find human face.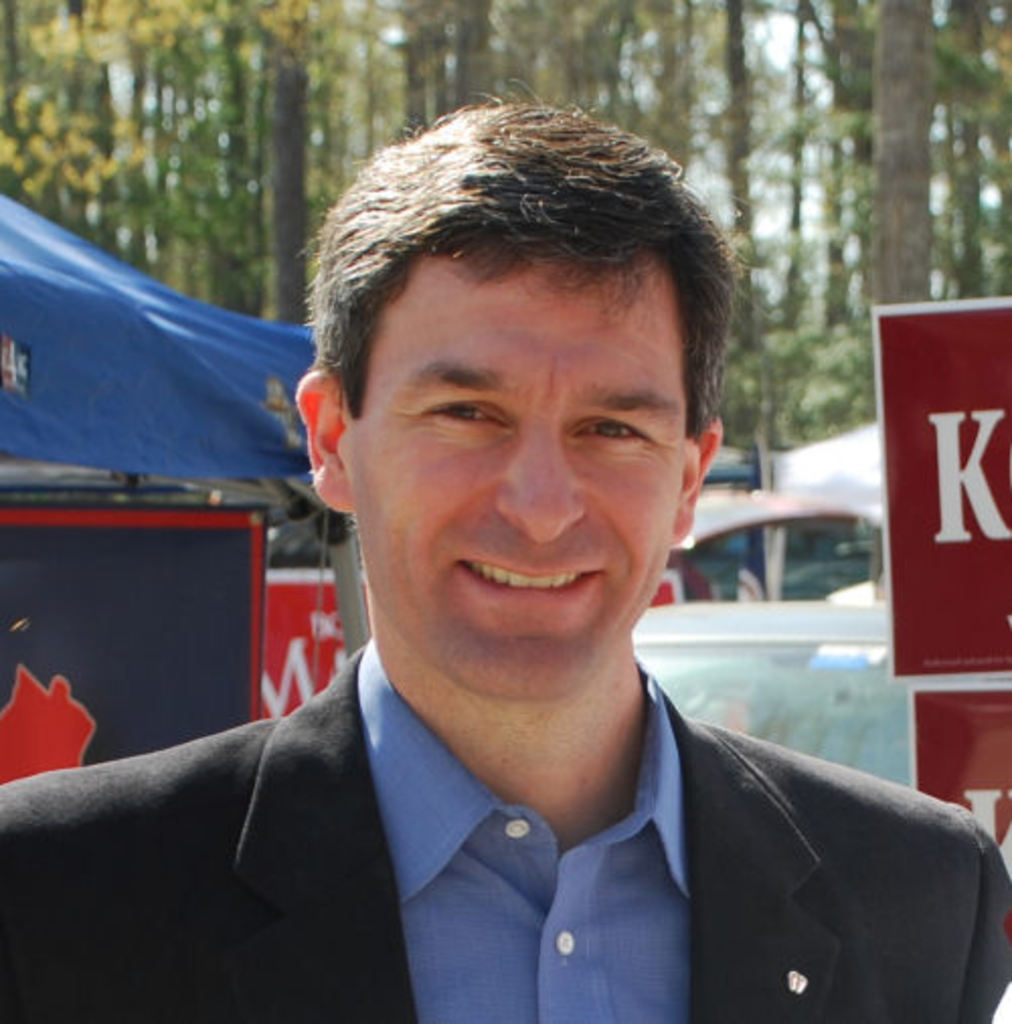
BBox(348, 253, 684, 696).
